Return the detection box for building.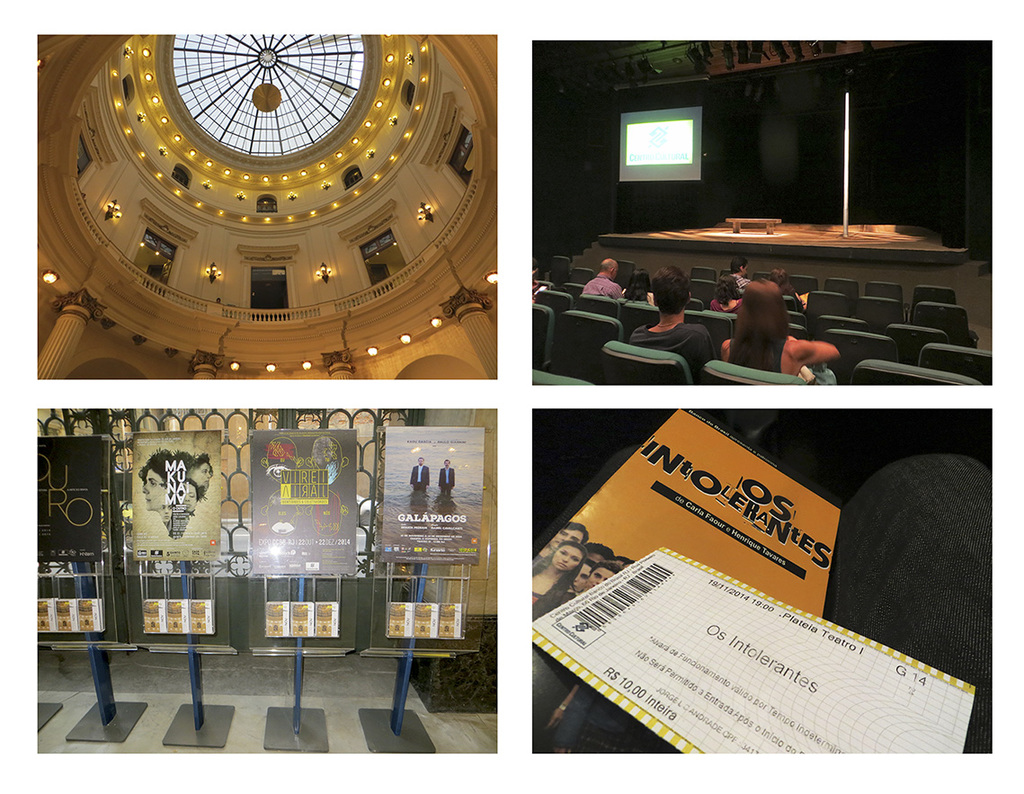
{"left": 36, "top": 406, "right": 495, "bottom": 755}.
